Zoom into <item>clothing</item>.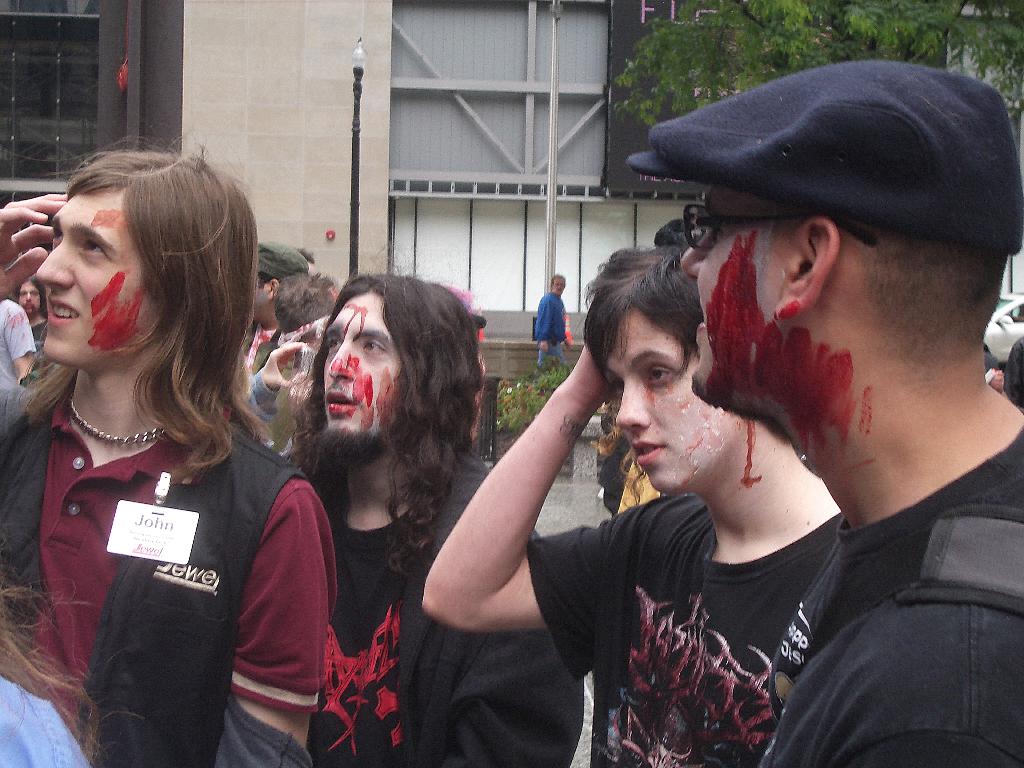
Zoom target: select_region(527, 494, 842, 767).
